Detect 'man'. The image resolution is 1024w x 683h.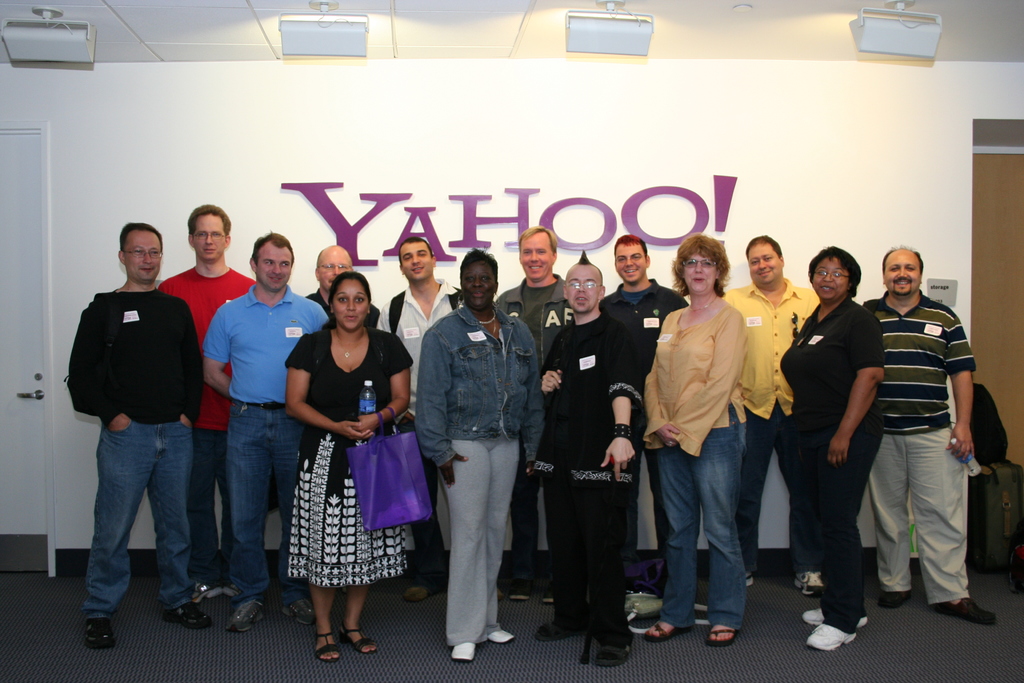
l=303, t=238, r=356, b=318.
